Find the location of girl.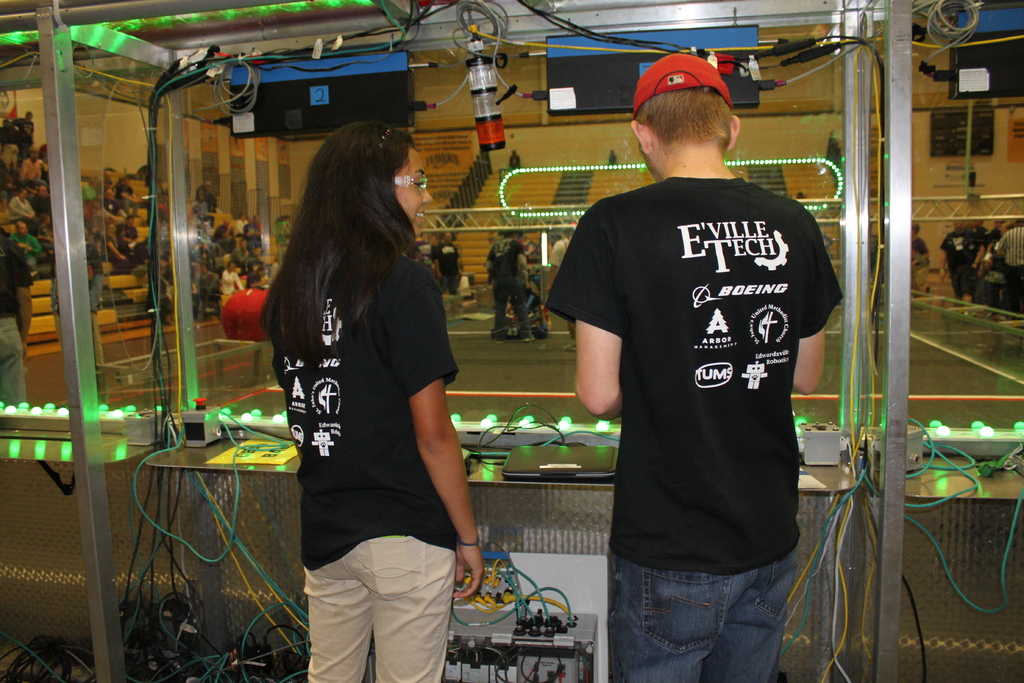
Location: {"left": 259, "top": 117, "right": 490, "bottom": 682}.
